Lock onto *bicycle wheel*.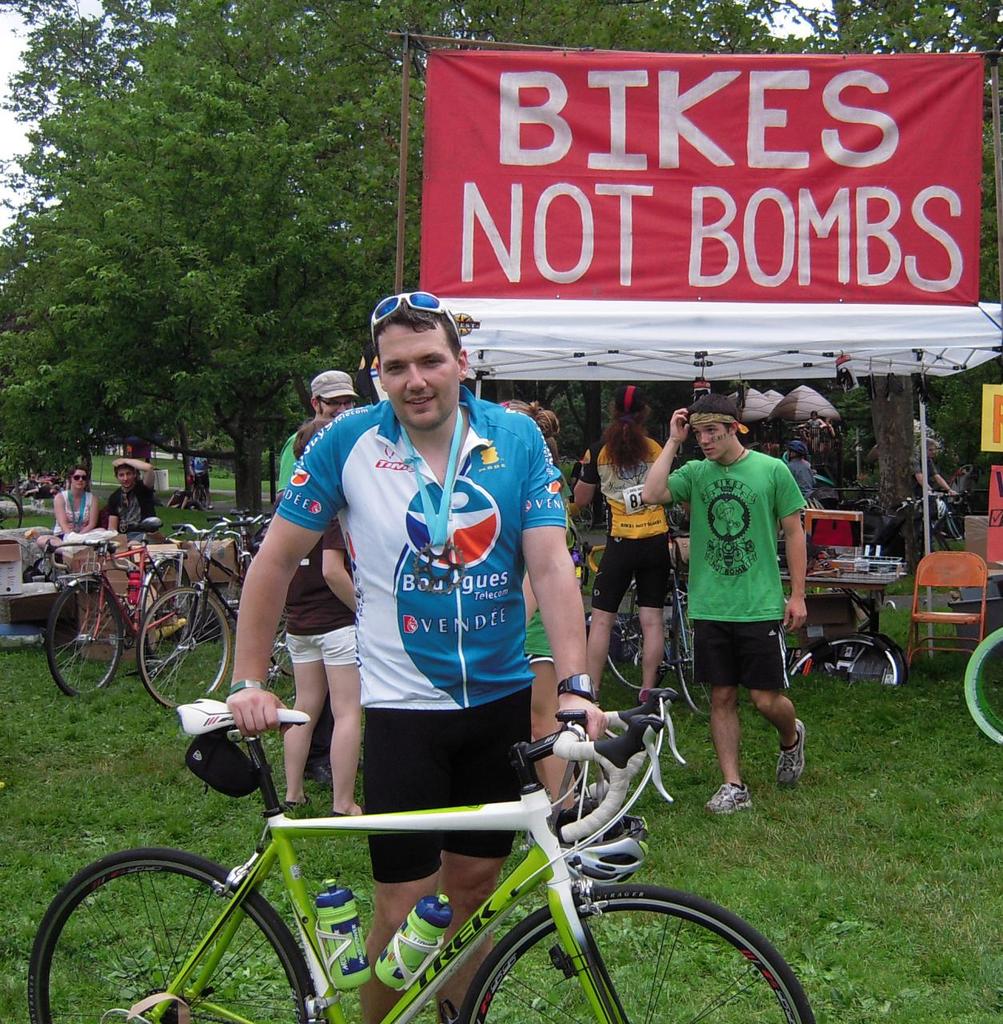
Locked: <region>451, 883, 809, 1023</region>.
